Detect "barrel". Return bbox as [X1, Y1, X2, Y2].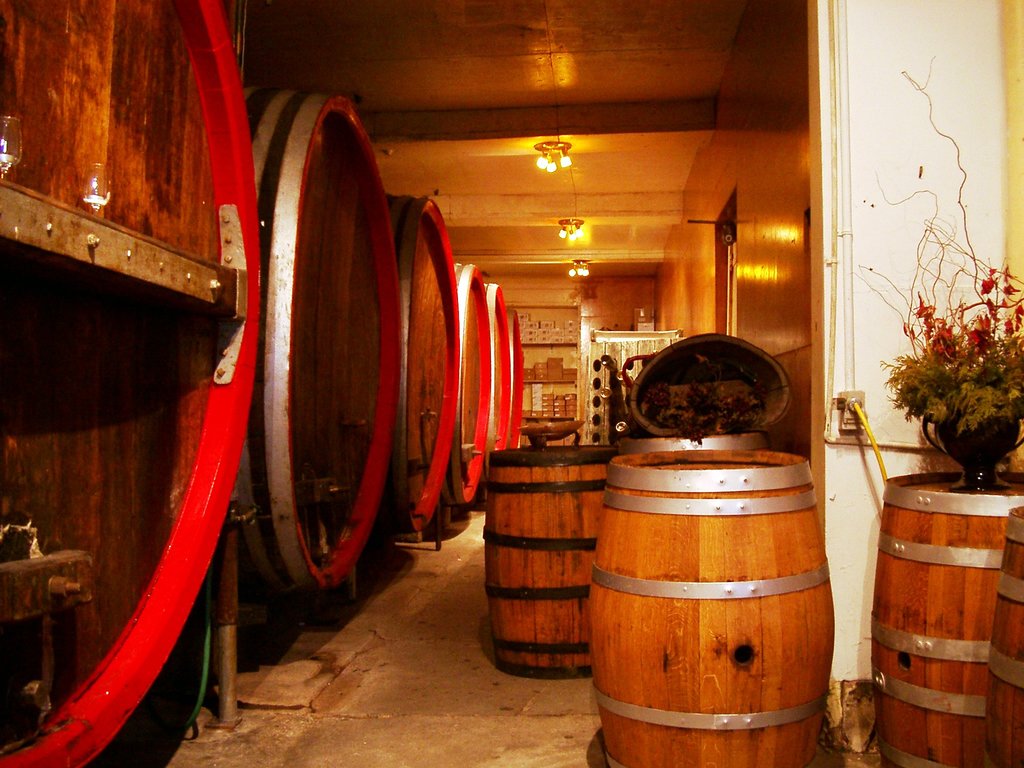
[442, 254, 492, 507].
